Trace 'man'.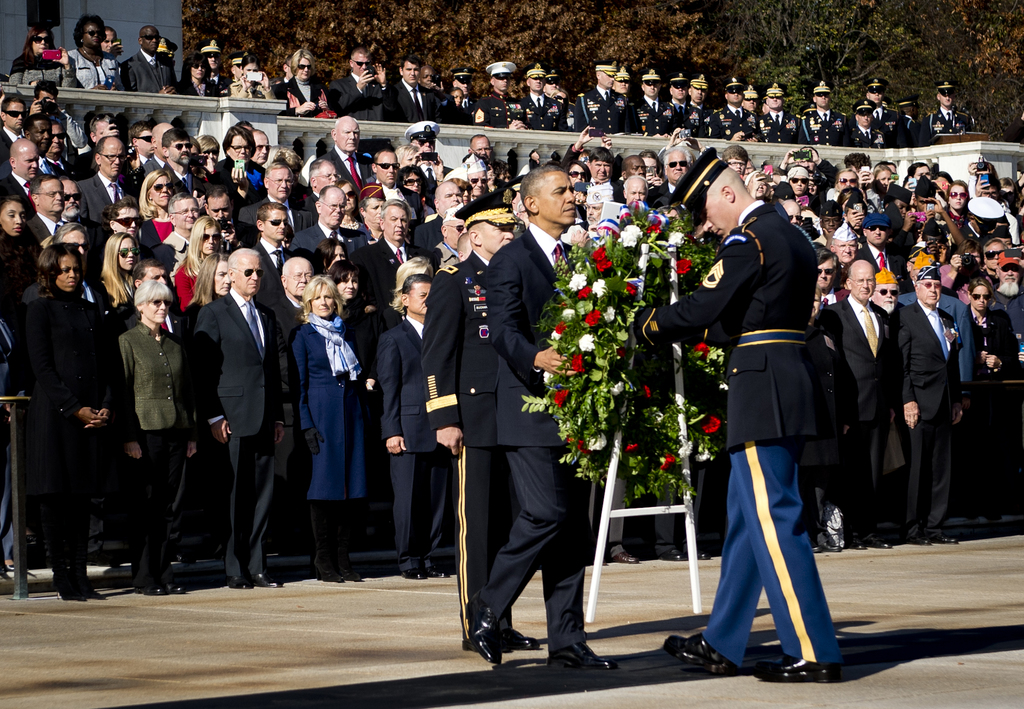
Traced to x1=162 y1=122 x2=203 y2=182.
